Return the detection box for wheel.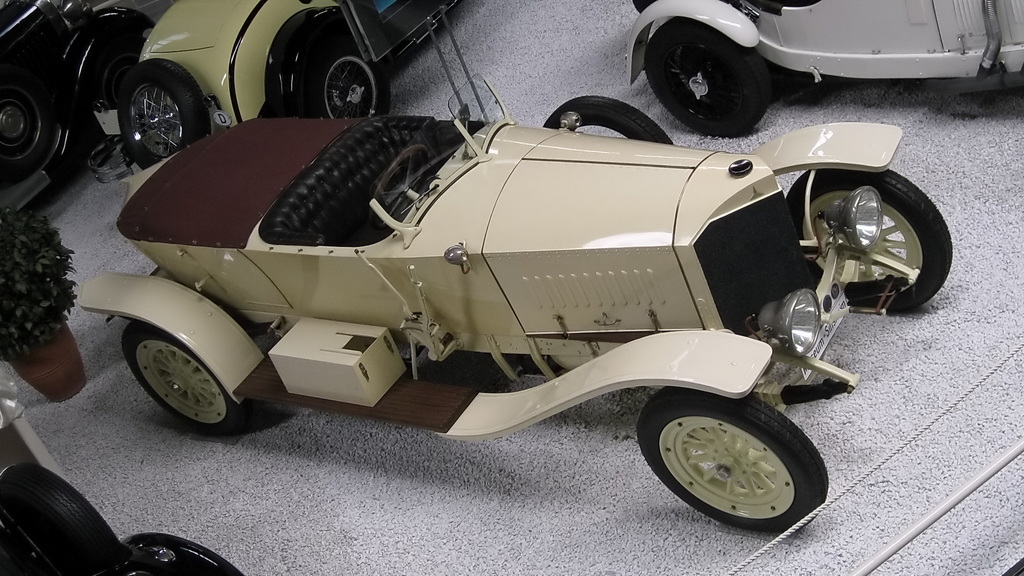
(x1=319, y1=56, x2=390, y2=115).
